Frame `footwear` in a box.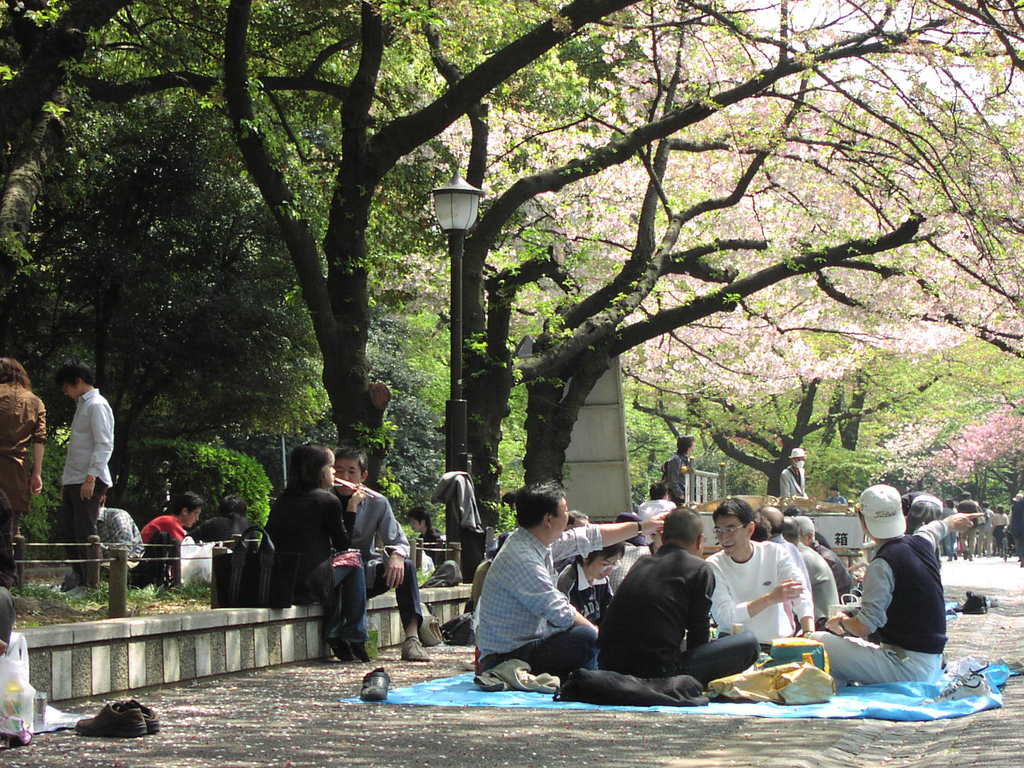
crop(360, 663, 385, 703).
